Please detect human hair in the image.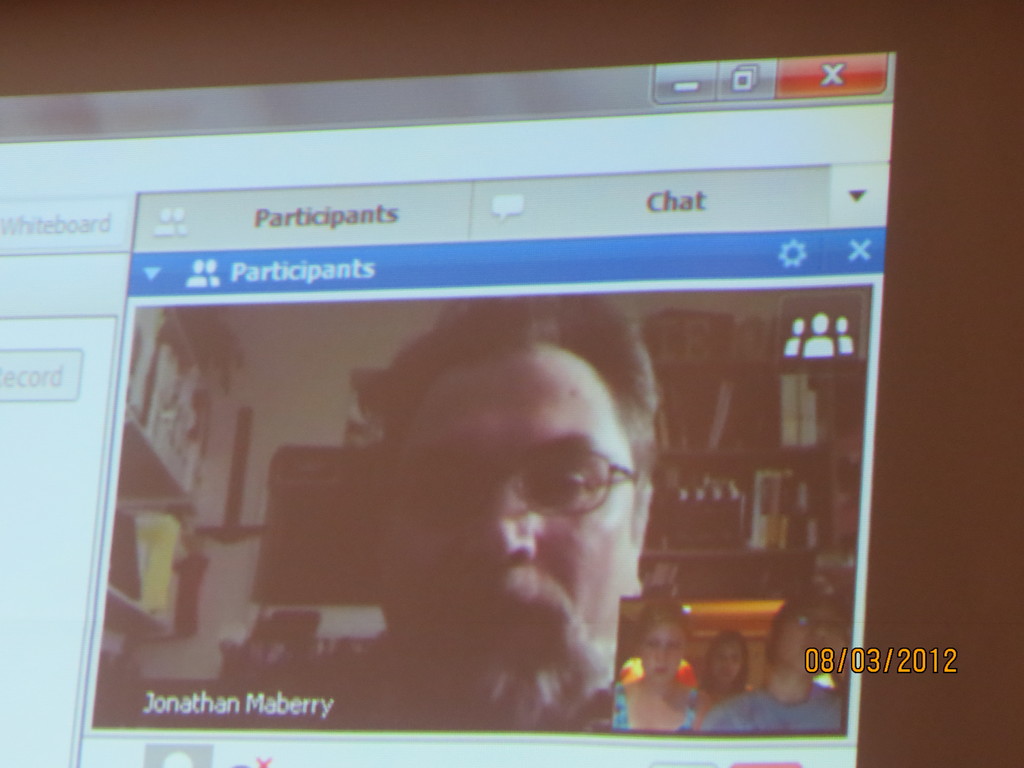
[700, 628, 753, 691].
